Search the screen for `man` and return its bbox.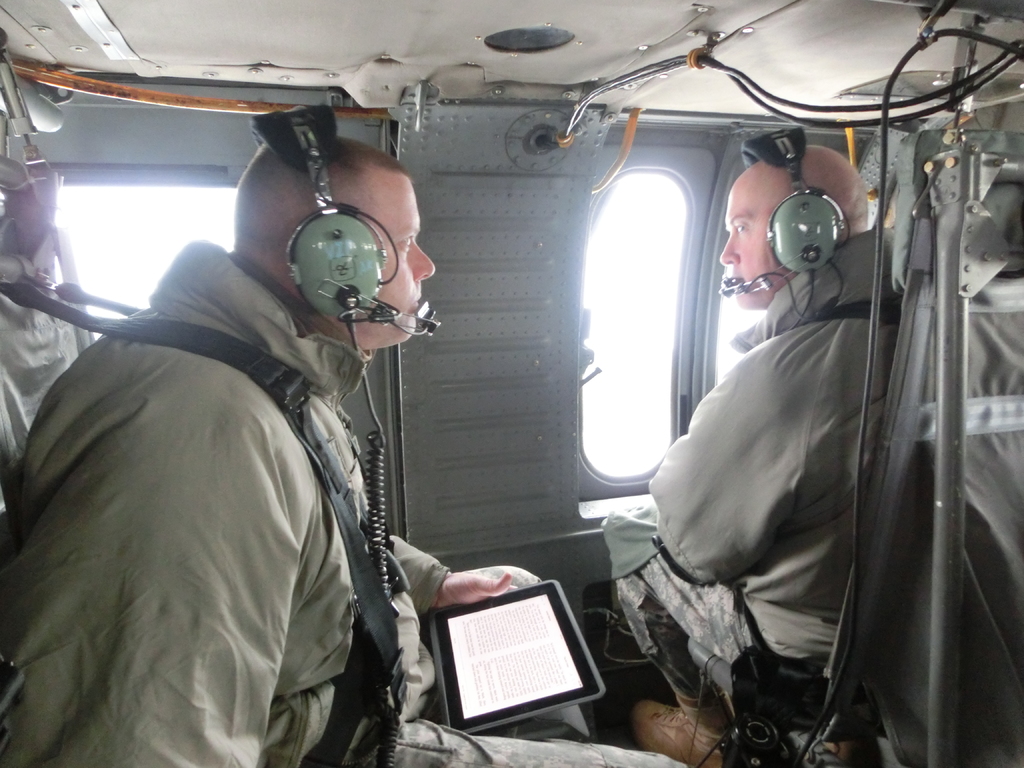
Found: (602, 147, 914, 767).
